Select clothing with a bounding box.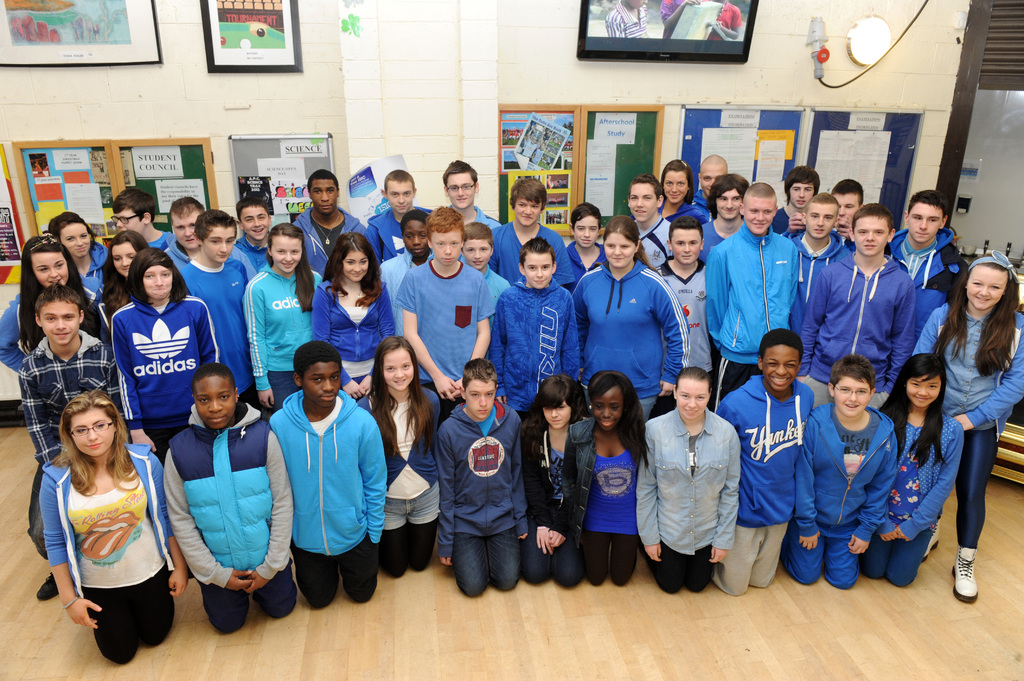
BBox(0, 285, 87, 364).
